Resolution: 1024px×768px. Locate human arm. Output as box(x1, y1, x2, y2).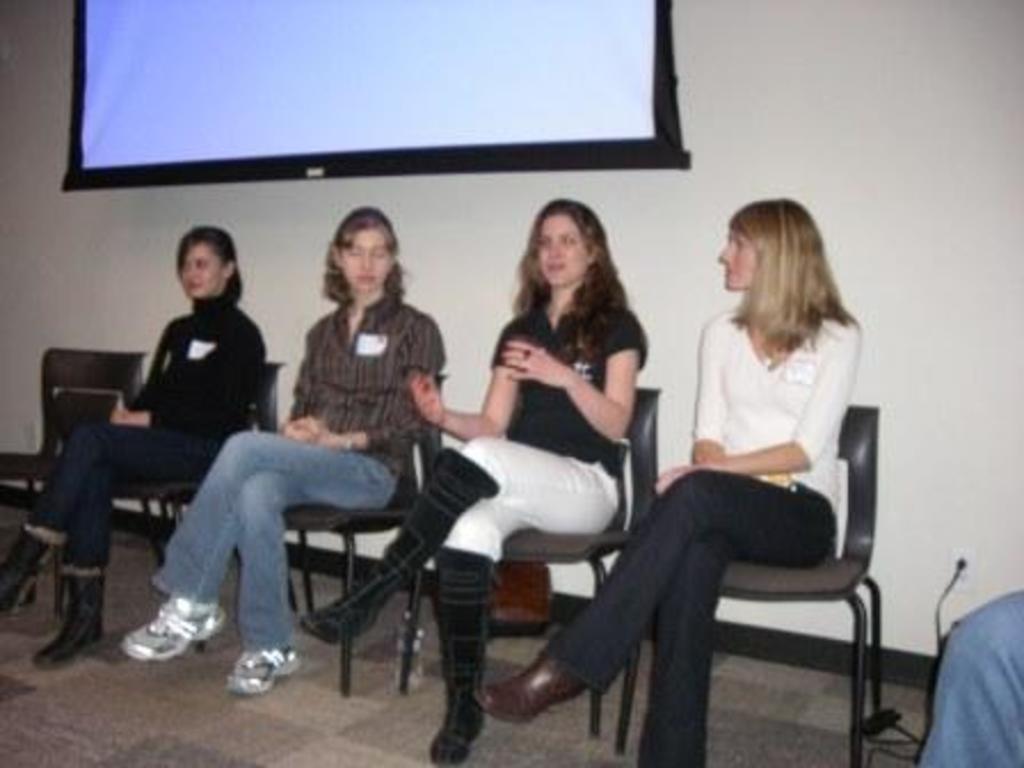
box(311, 315, 427, 453).
